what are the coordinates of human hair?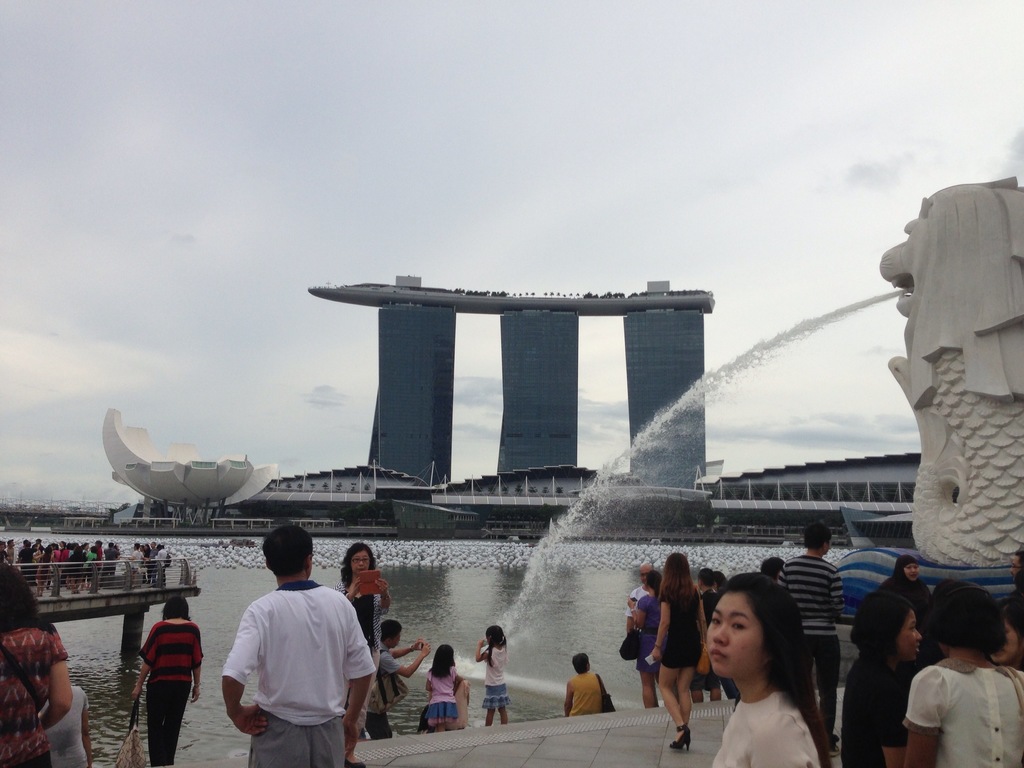
x1=0 y1=563 x2=53 y2=637.
